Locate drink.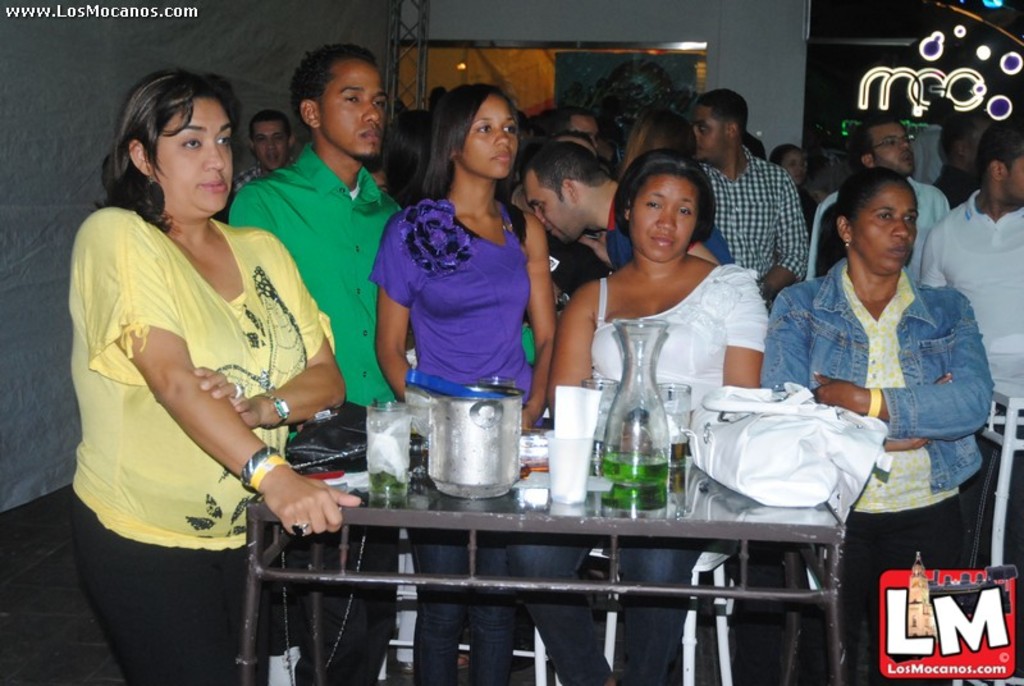
Bounding box: <bbox>664, 442, 691, 468</bbox>.
